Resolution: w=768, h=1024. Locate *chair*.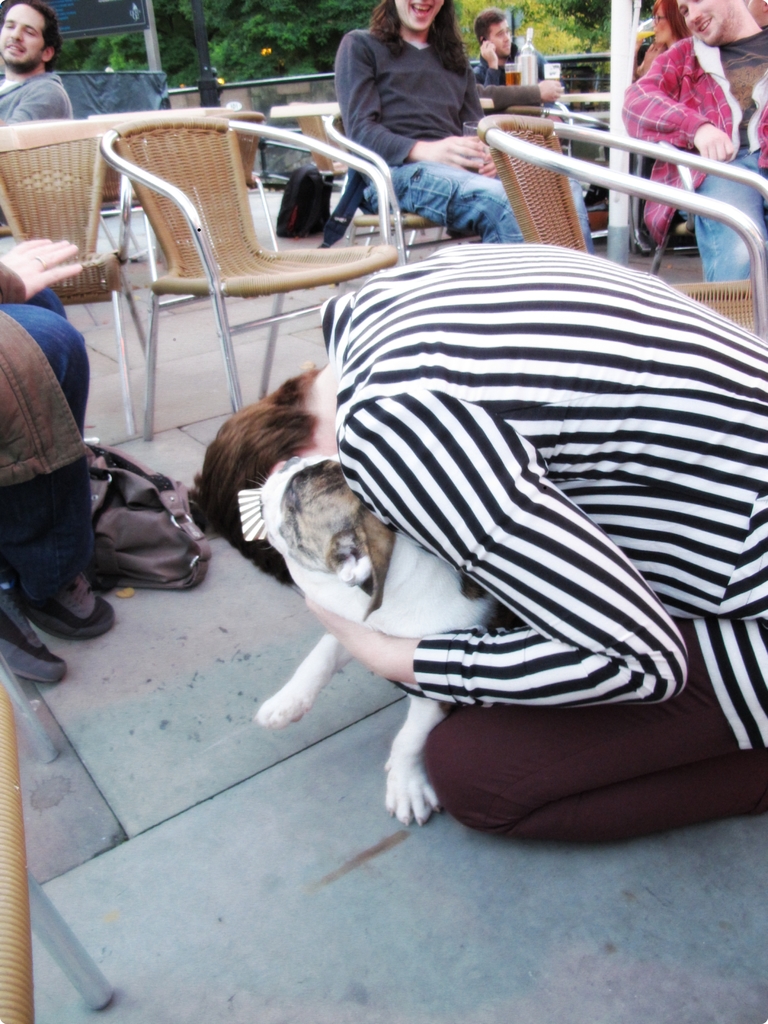
0/650/109/1023.
